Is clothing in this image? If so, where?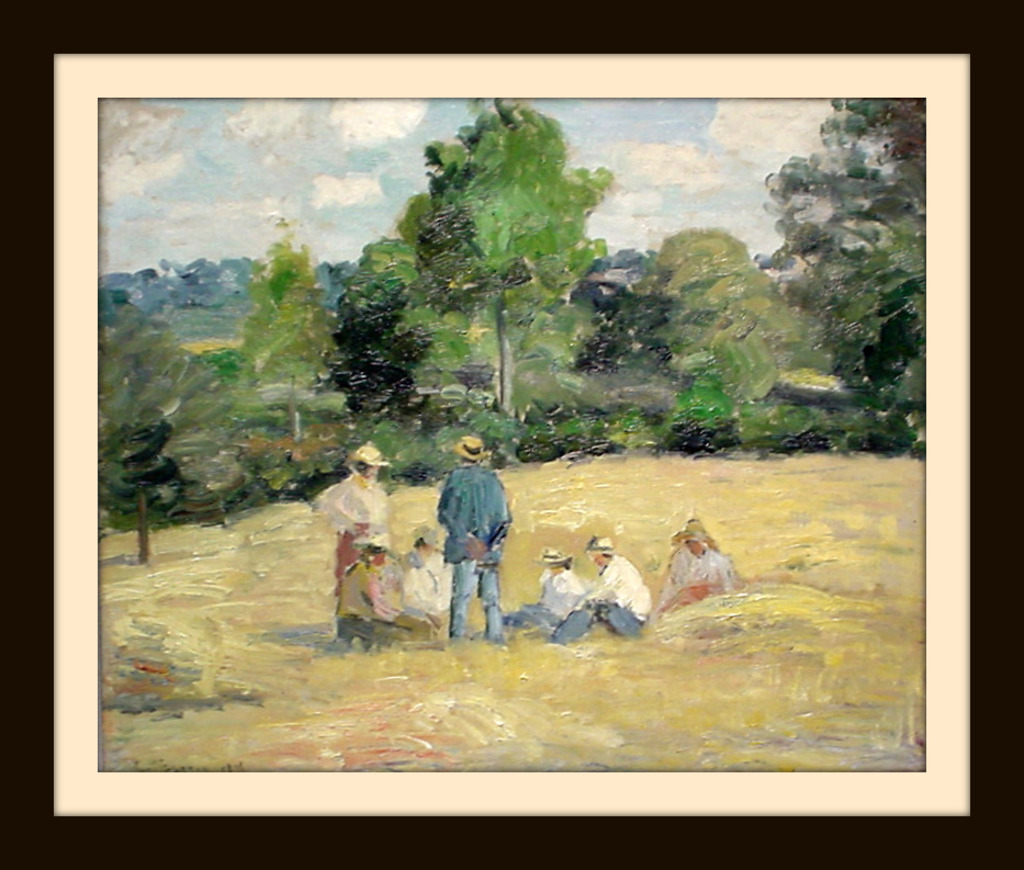
Yes, at {"x1": 335, "y1": 566, "x2": 409, "y2": 646}.
